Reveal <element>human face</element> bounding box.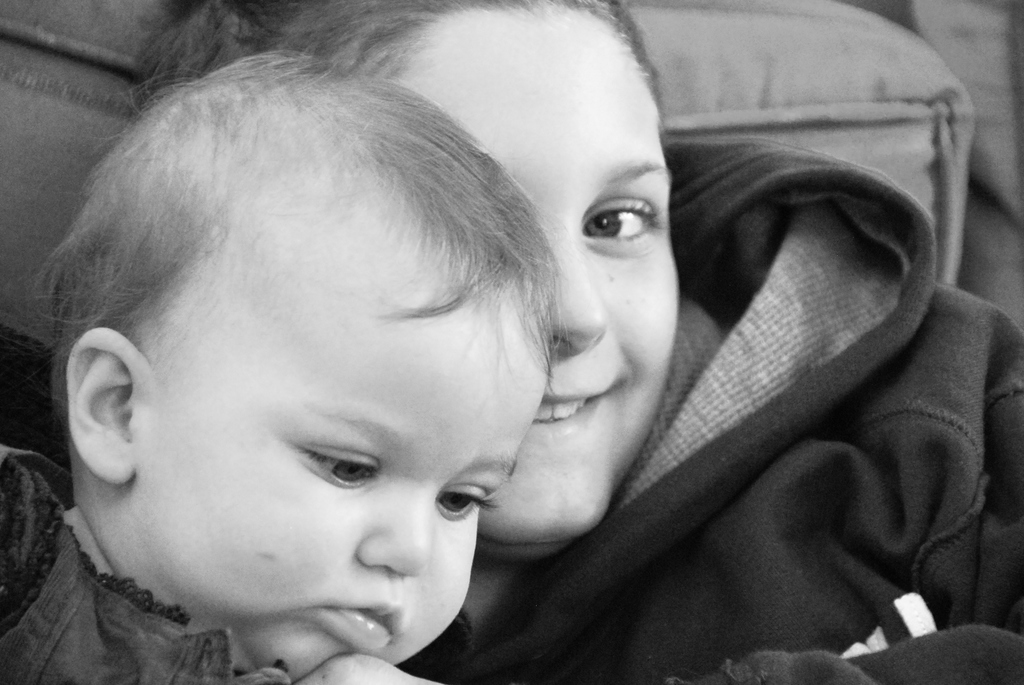
Revealed: 391/0/681/552.
